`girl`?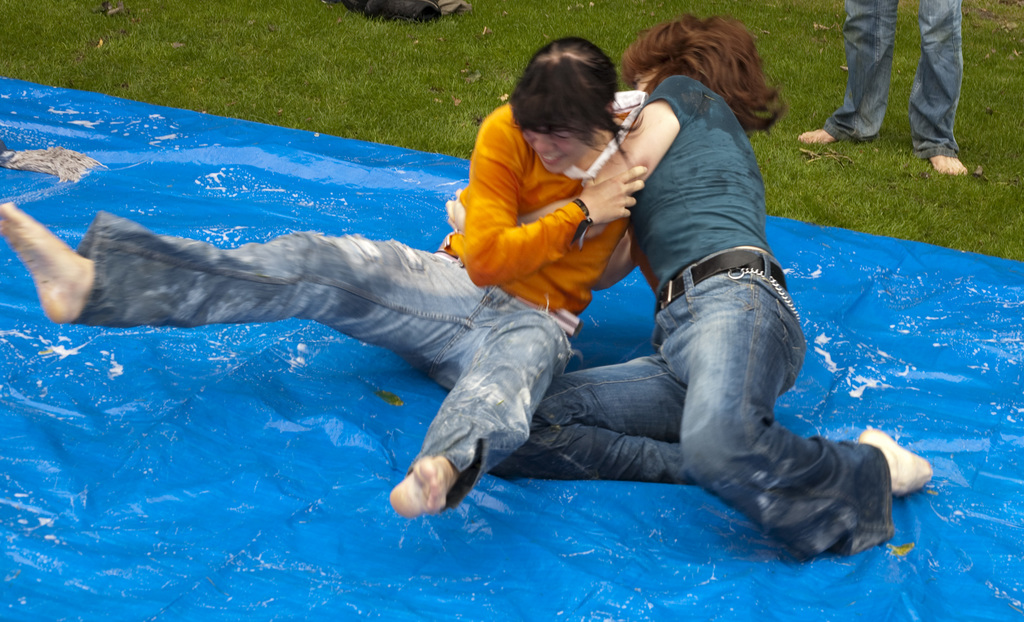
bbox(492, 13, 934, 559)
